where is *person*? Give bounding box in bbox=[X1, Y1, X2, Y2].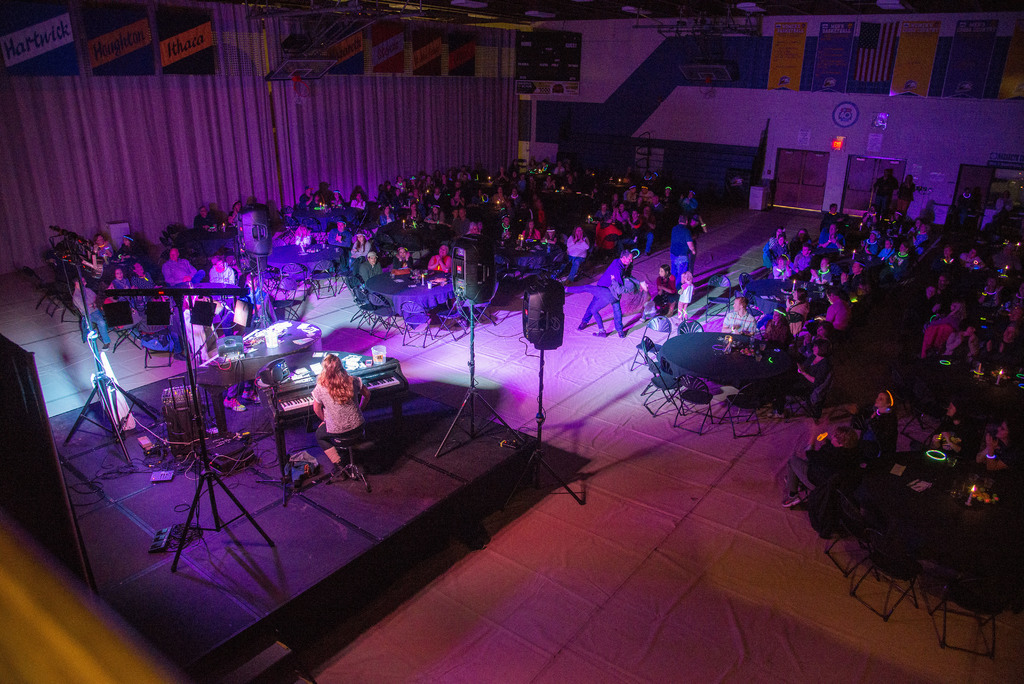
bbox=[390, 187, 404, 203].
